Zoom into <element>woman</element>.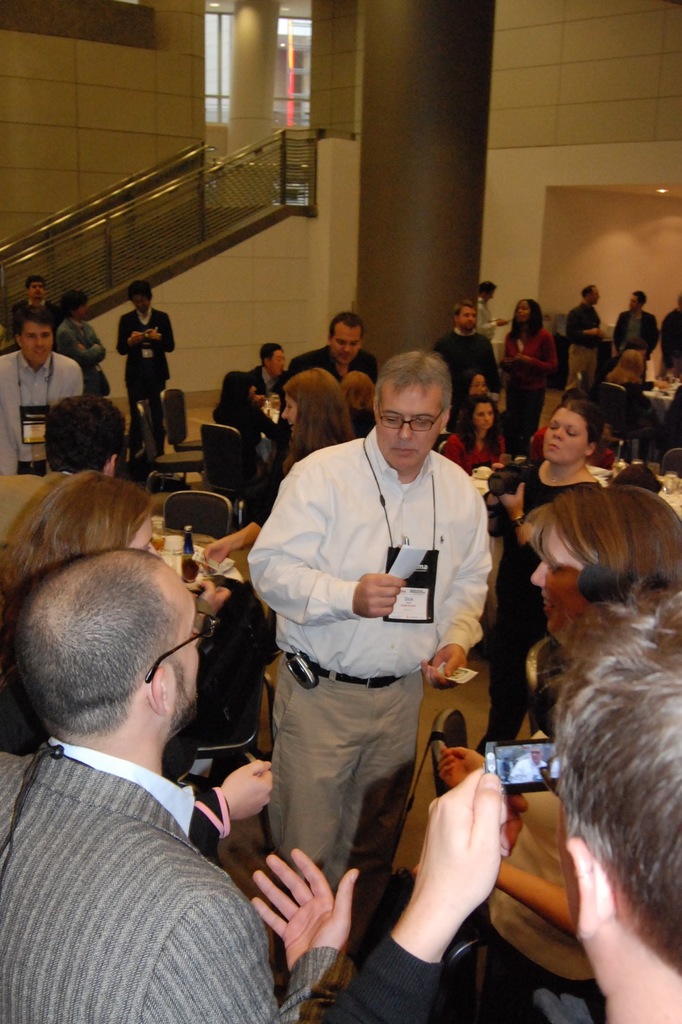
Zoom target: <region>472, 413, 589, 744</region>.
